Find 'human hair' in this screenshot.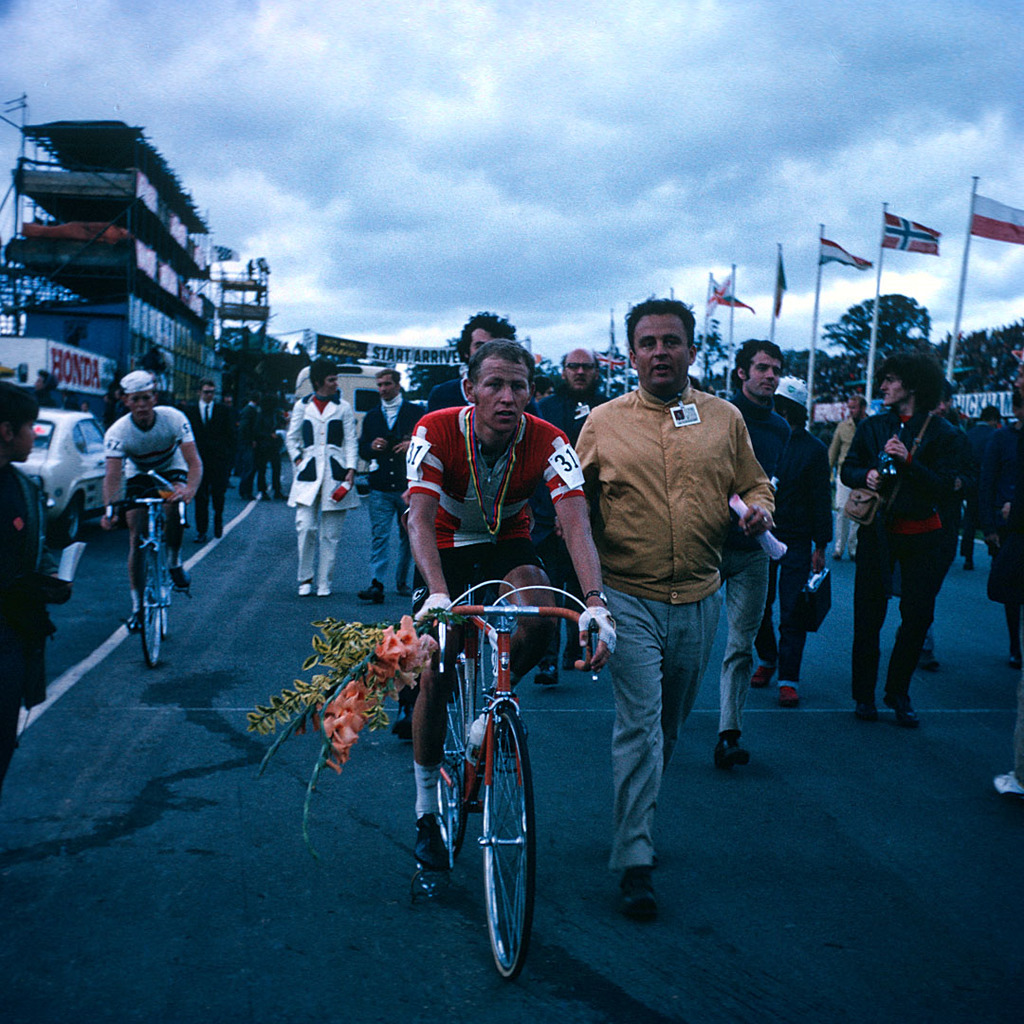
The bounding box for 'human hair' is 309,359,338,393.
